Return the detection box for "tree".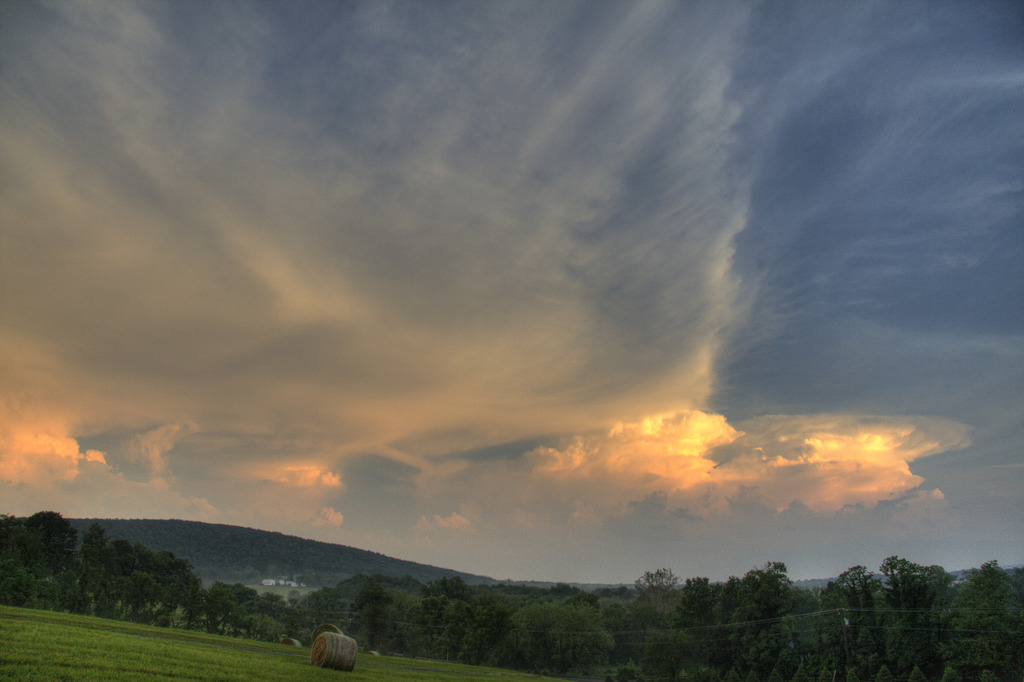
box=[866, 551, 942, 681].
